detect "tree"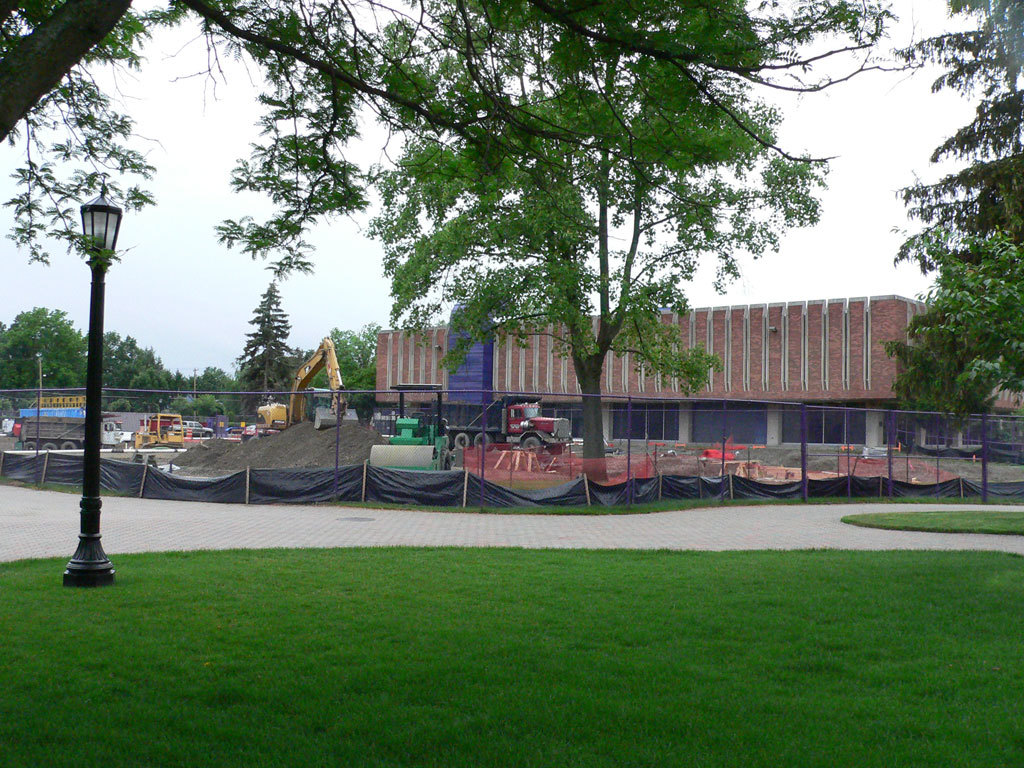
Rect(328, 324, 356, 394)
